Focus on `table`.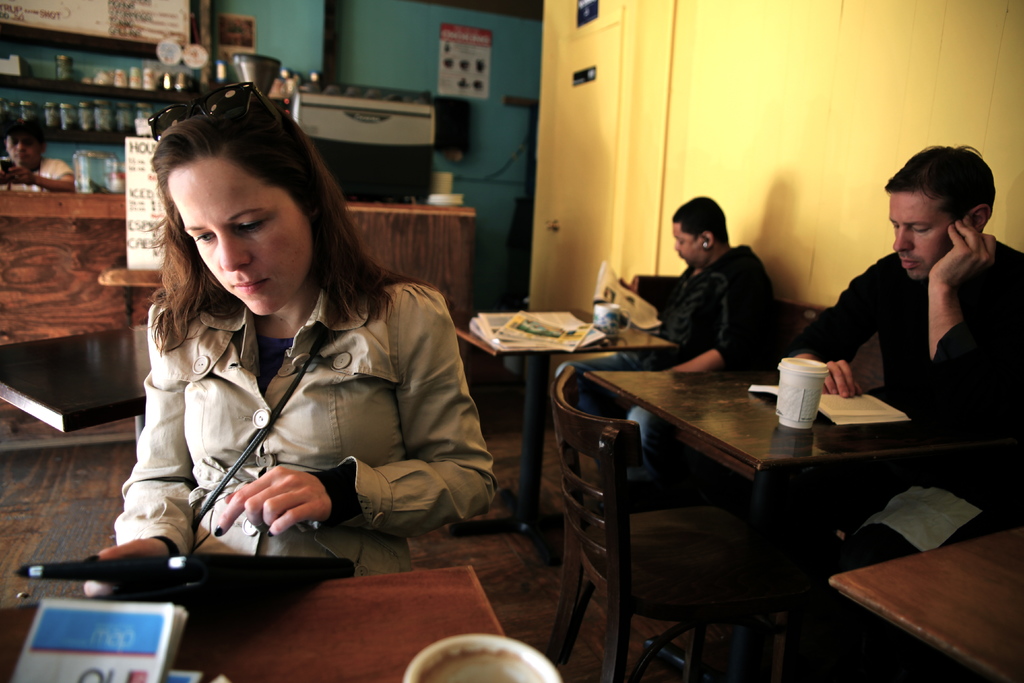
Focused at [x1=447, y1=313, x2=678, y2=552].
